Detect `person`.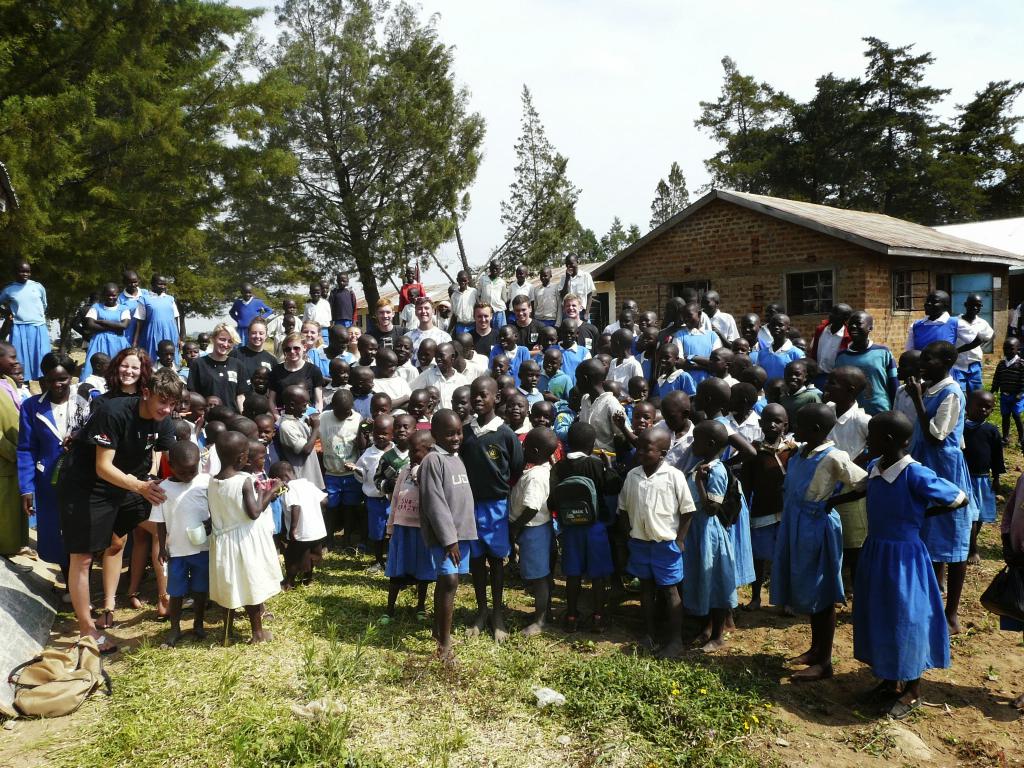
Detected at box(0, 342, 20, 559).
